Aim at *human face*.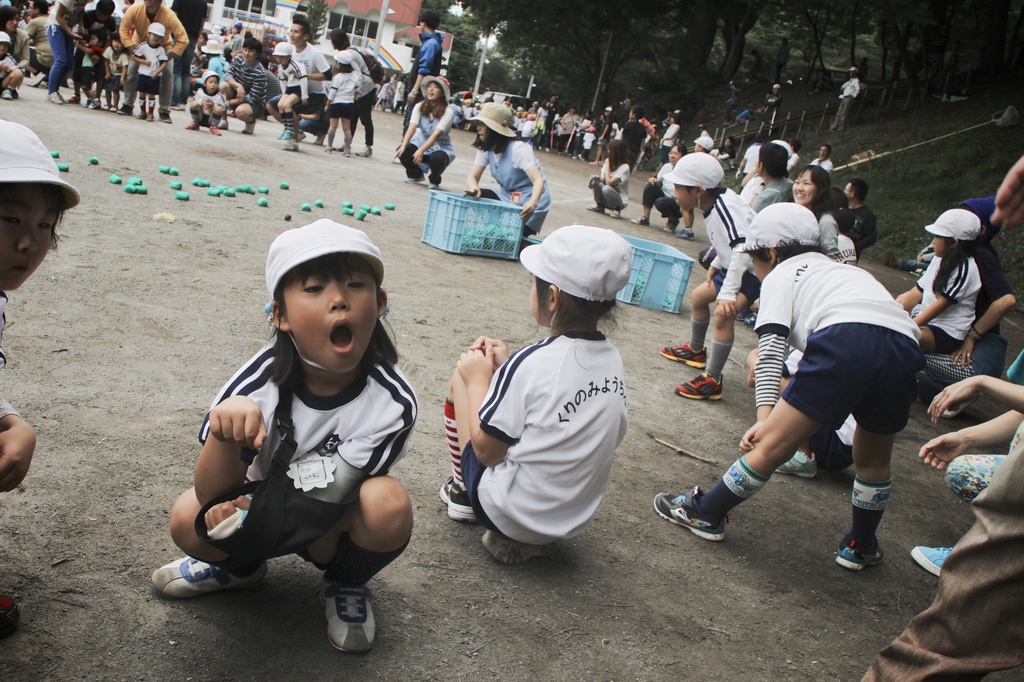
Aimed at (left=143, top=0, right=156, bottom=5).
